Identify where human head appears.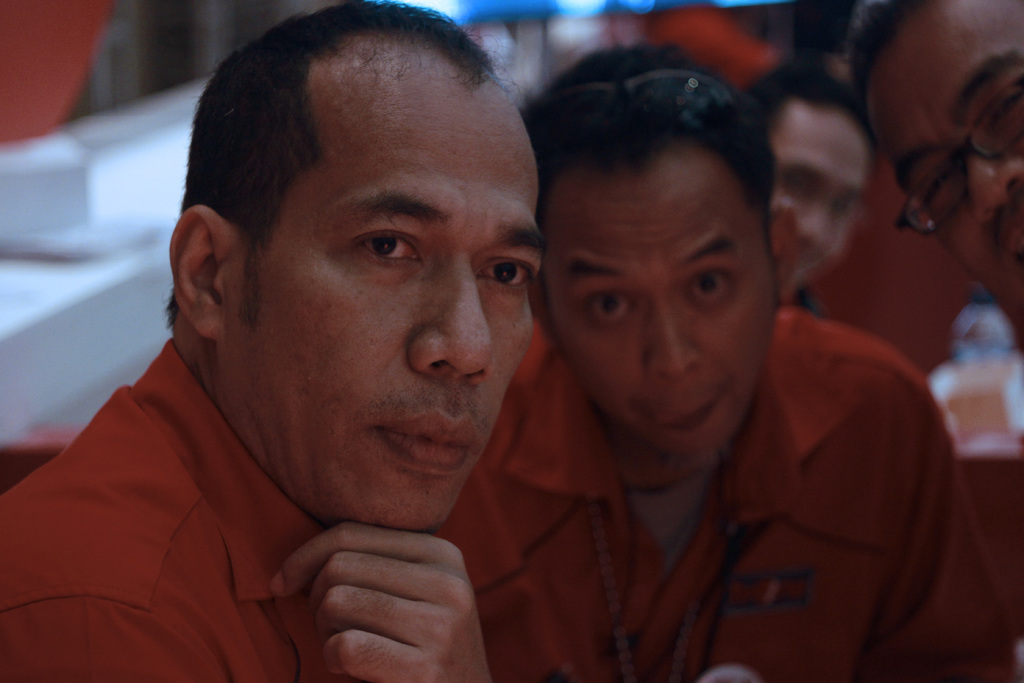
Appears at [left=748, top=55, right=872, bottom=309].
